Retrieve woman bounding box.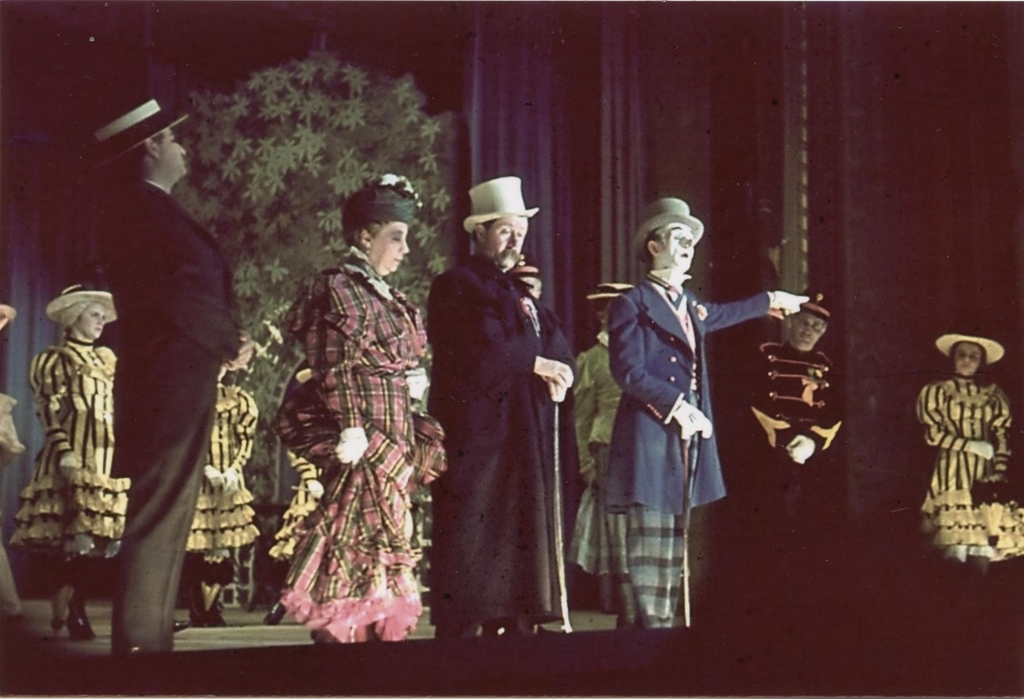
Bounding box: {"left": 274, "top": 174, "right": 447, "bottom": 650}.
